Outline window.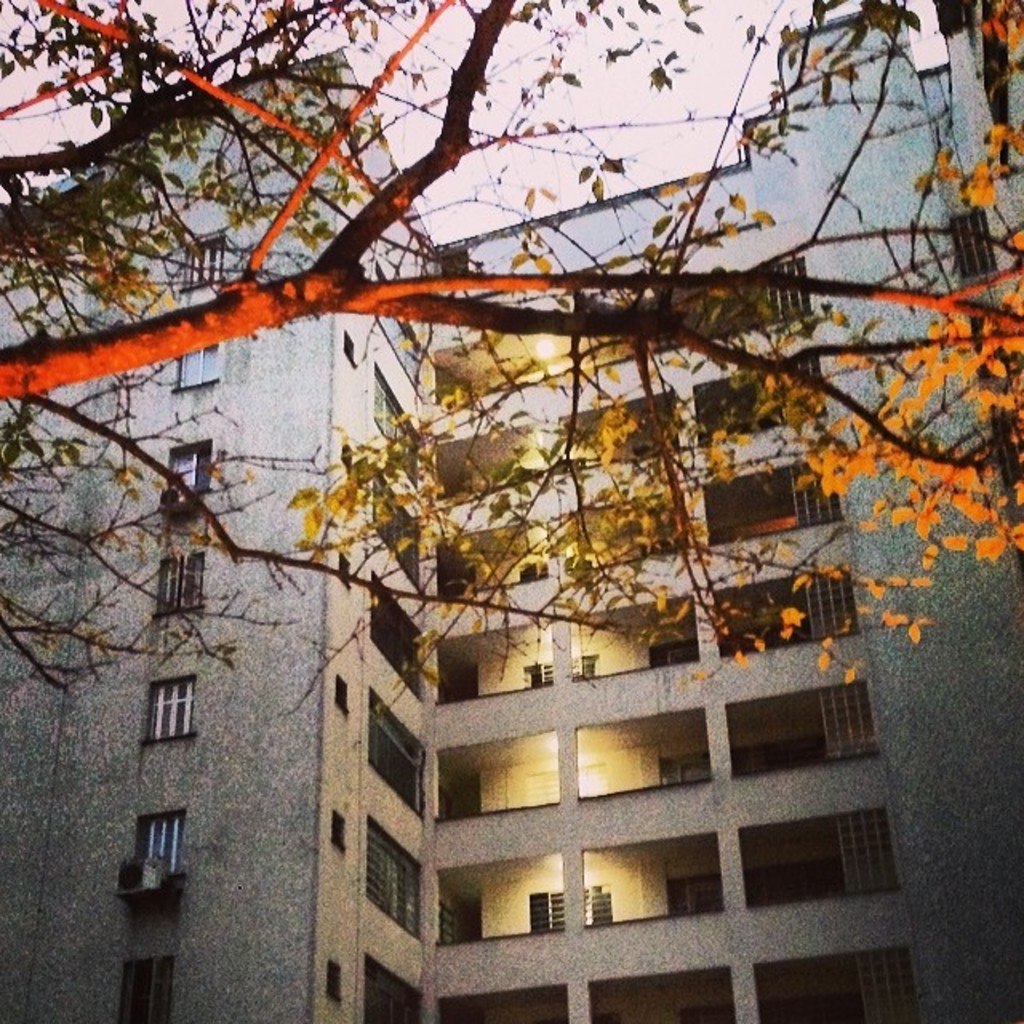
Outline: pyautogui.locateOnScreen(325, 958, 344, 1003).
